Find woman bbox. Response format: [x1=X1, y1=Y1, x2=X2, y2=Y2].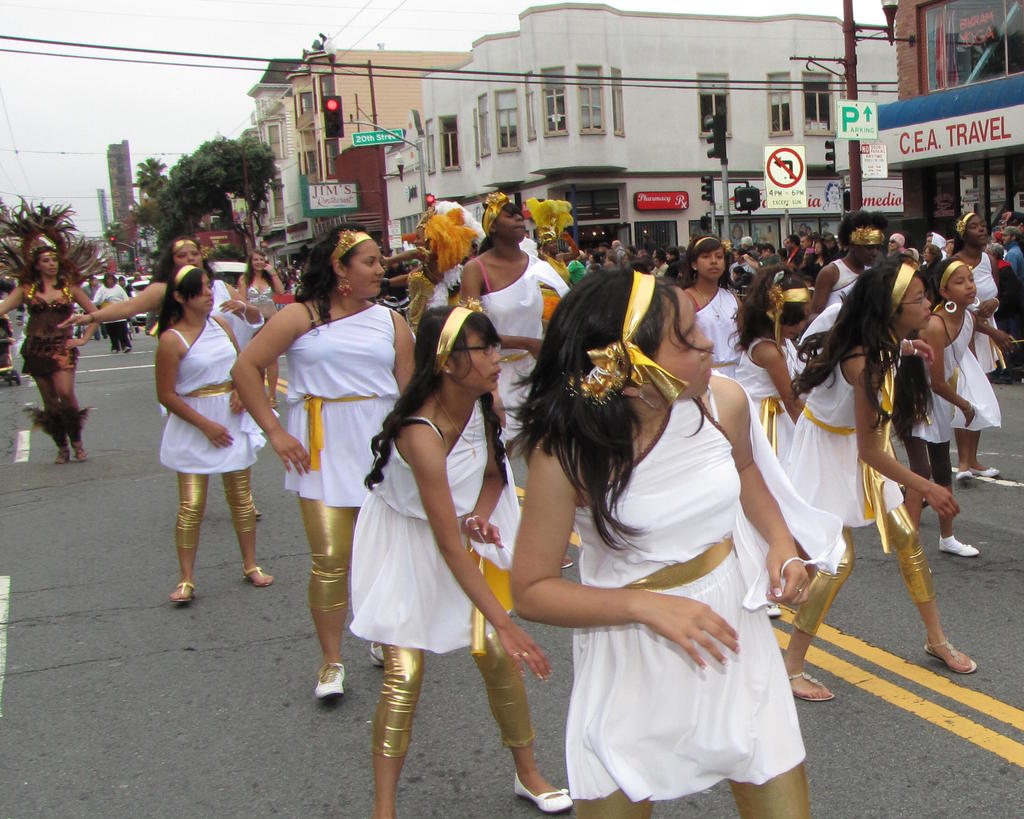
[x1=451, y1=190, x2=550, y2=471].
